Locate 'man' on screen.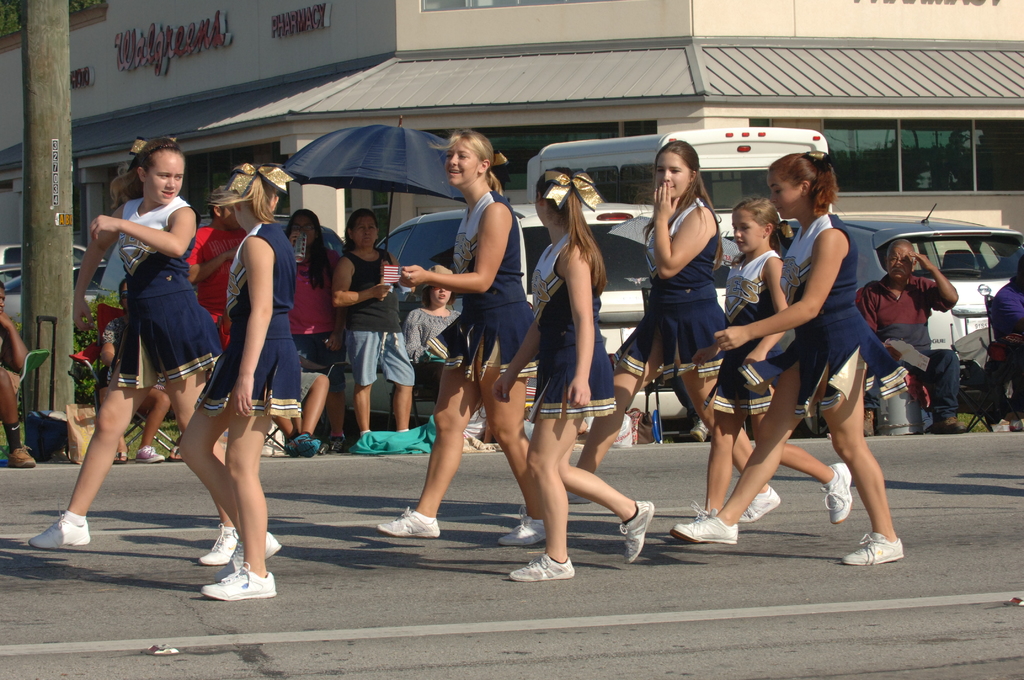
On screen at (left=852, top=238, right=962, bottom=435).
